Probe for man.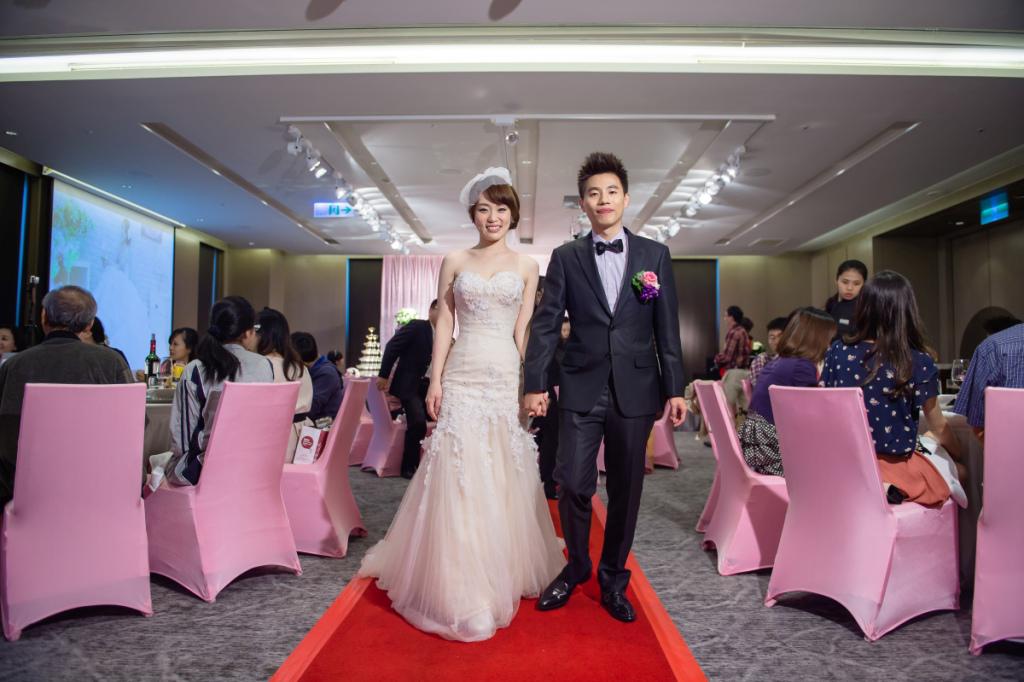
Probe result: [378,299,437,479].
